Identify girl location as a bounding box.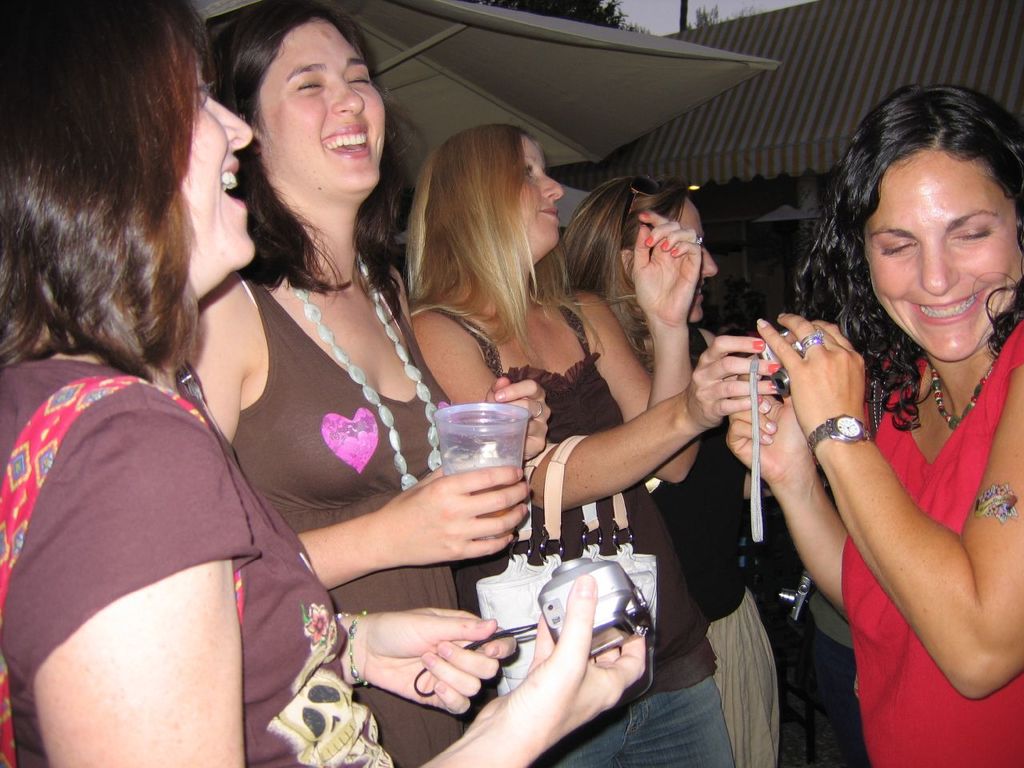
(0, 3, 649, 767).
